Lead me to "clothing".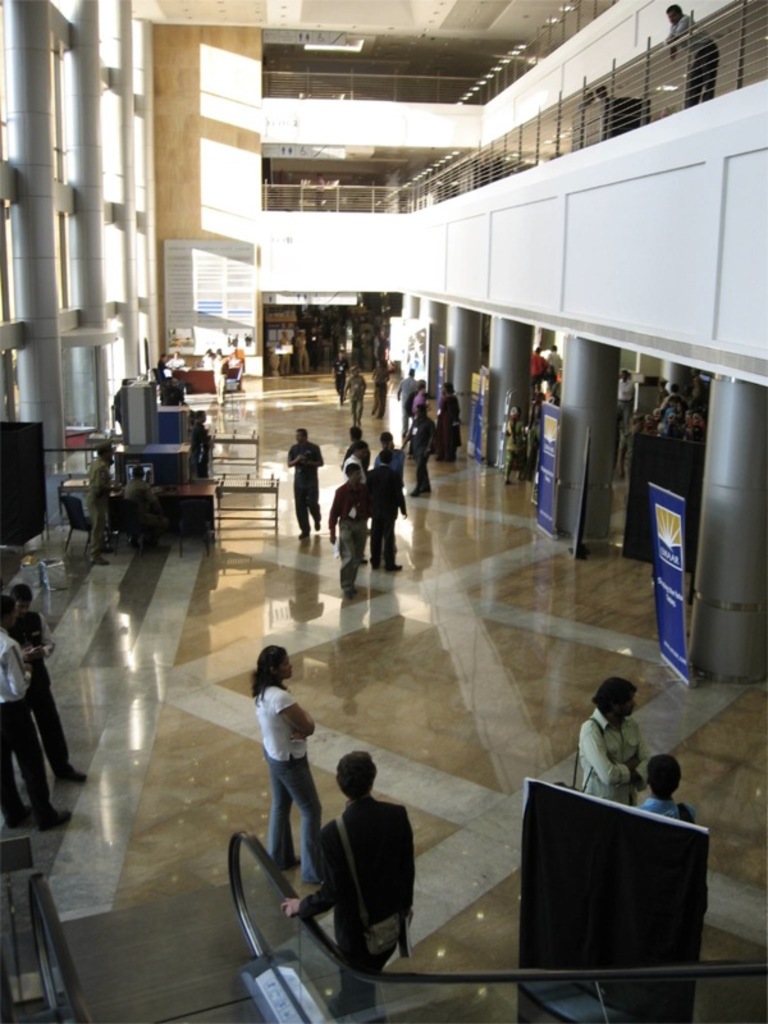
Lead to region(636, 795, 699, 818).
